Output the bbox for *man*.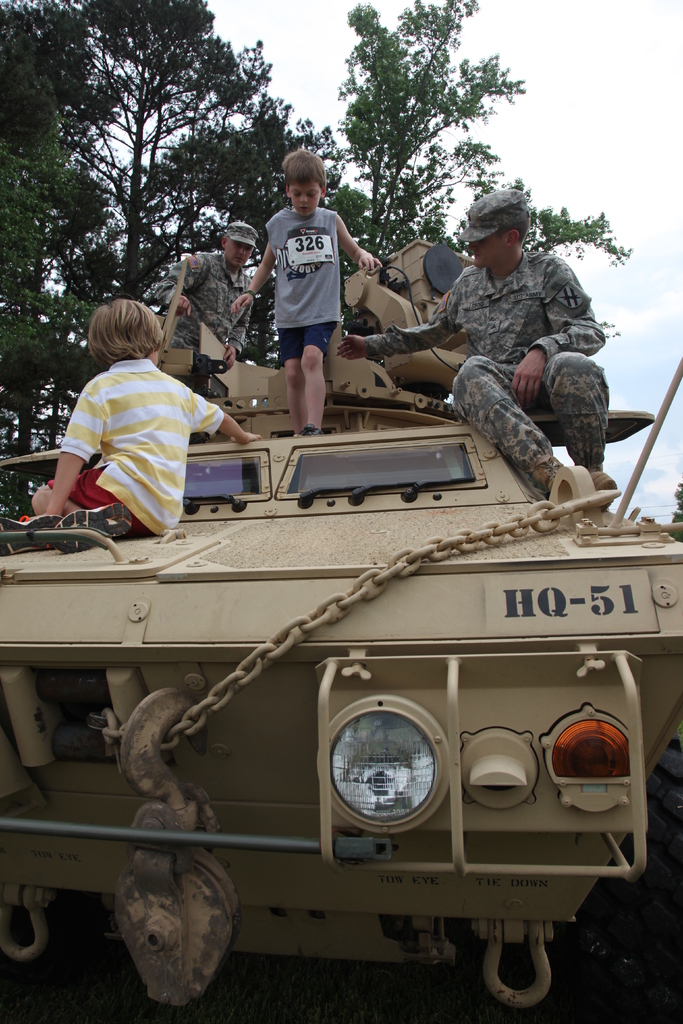
(x1=399, y1=187, x2=622, y2=488).
